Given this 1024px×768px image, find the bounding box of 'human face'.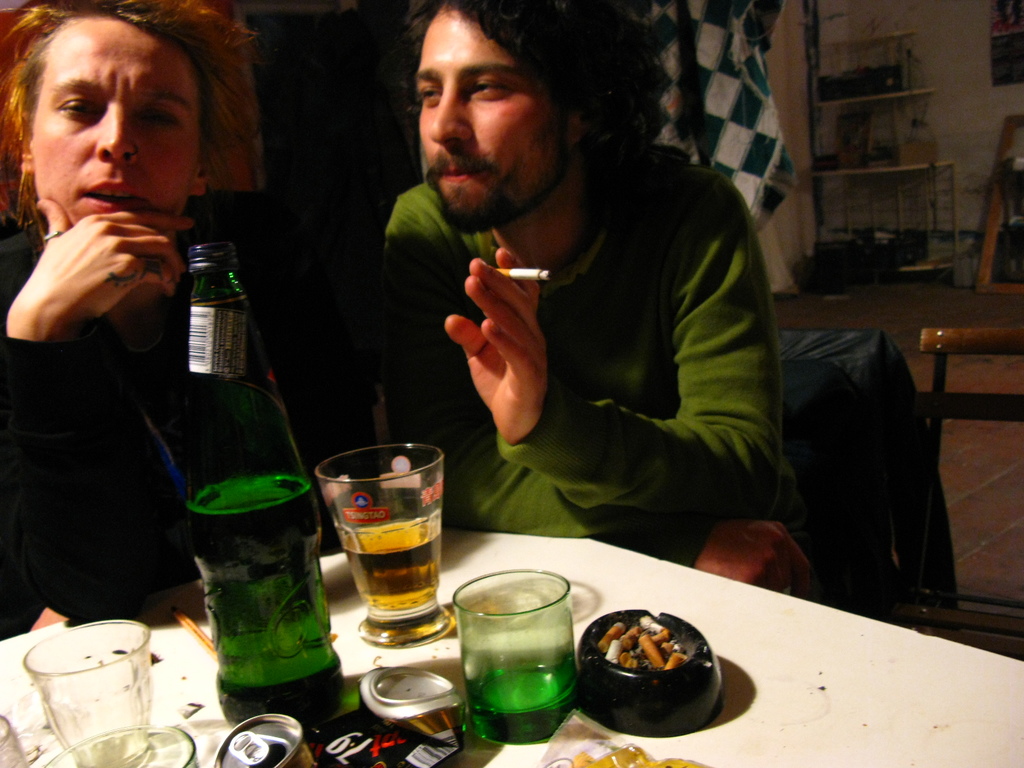
detection(30, 15, 196, 236).
